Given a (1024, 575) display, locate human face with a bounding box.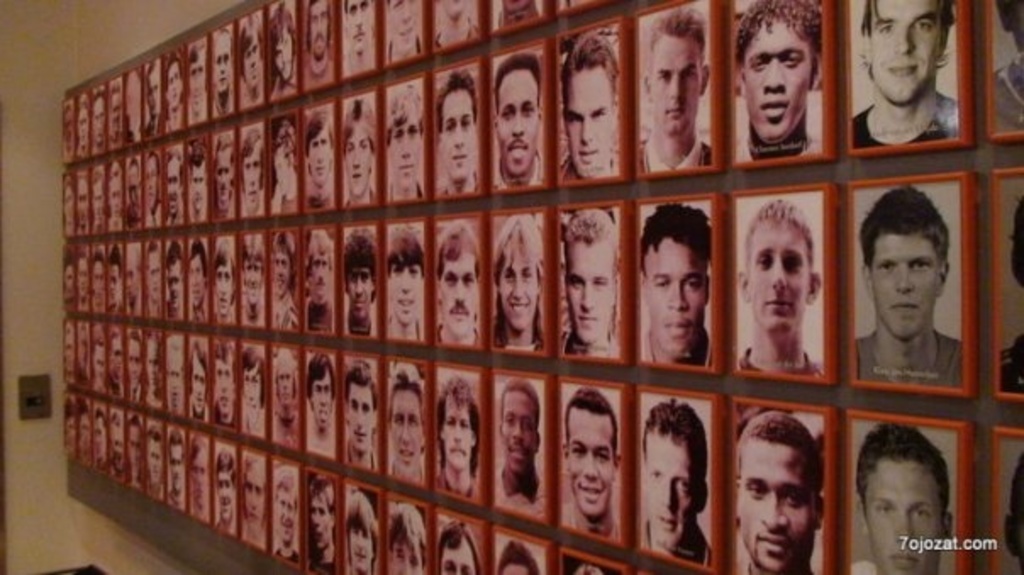
Located: (125,166,137,214).
